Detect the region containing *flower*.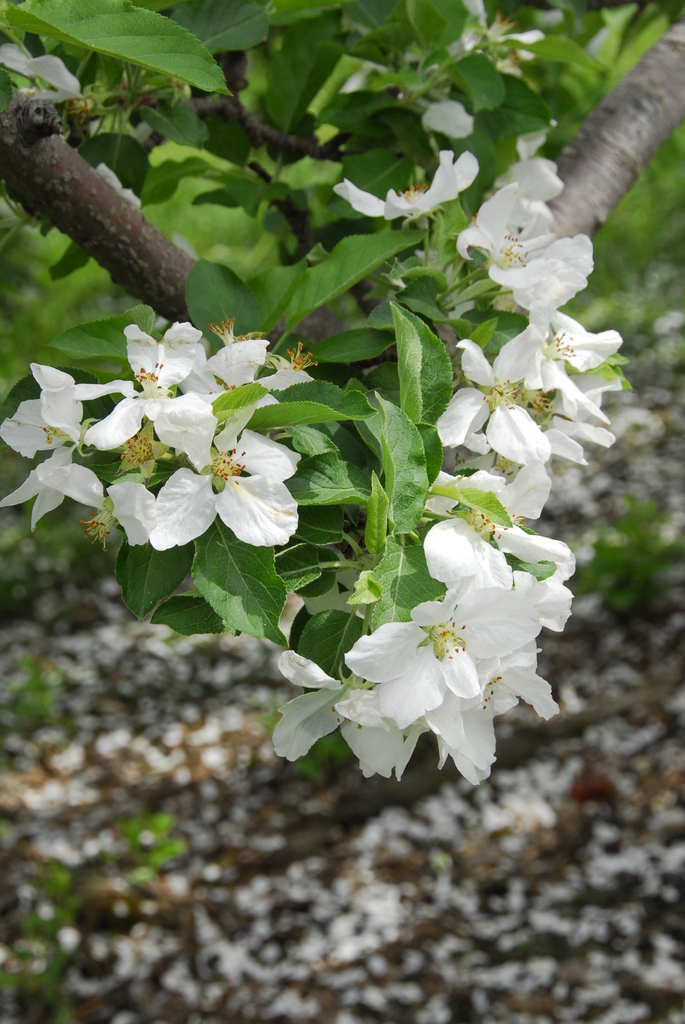
423/646/556/785.
